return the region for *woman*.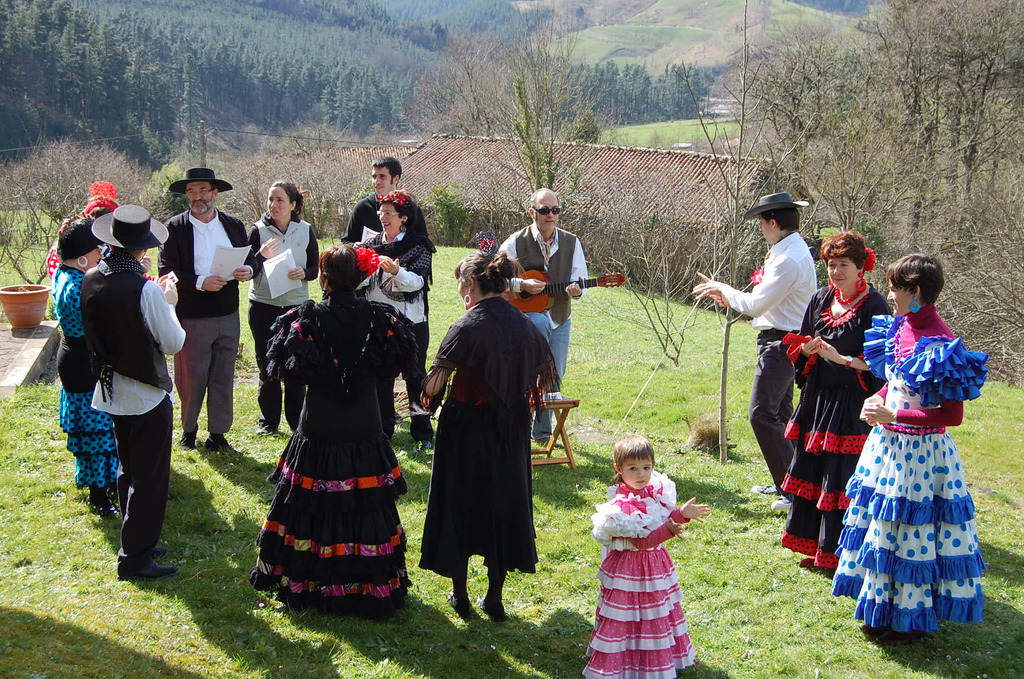
[x1=52, y1=217, x2=130, y2=516].
